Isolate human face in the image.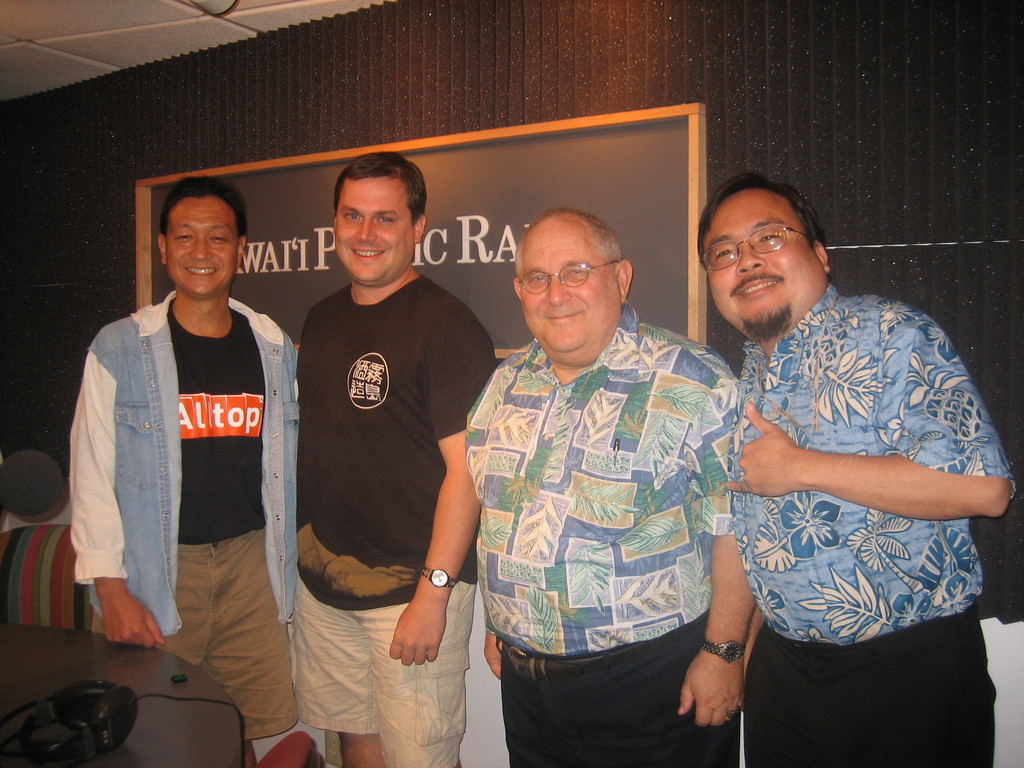
Isolated region: (701, 191, 820, 343).
